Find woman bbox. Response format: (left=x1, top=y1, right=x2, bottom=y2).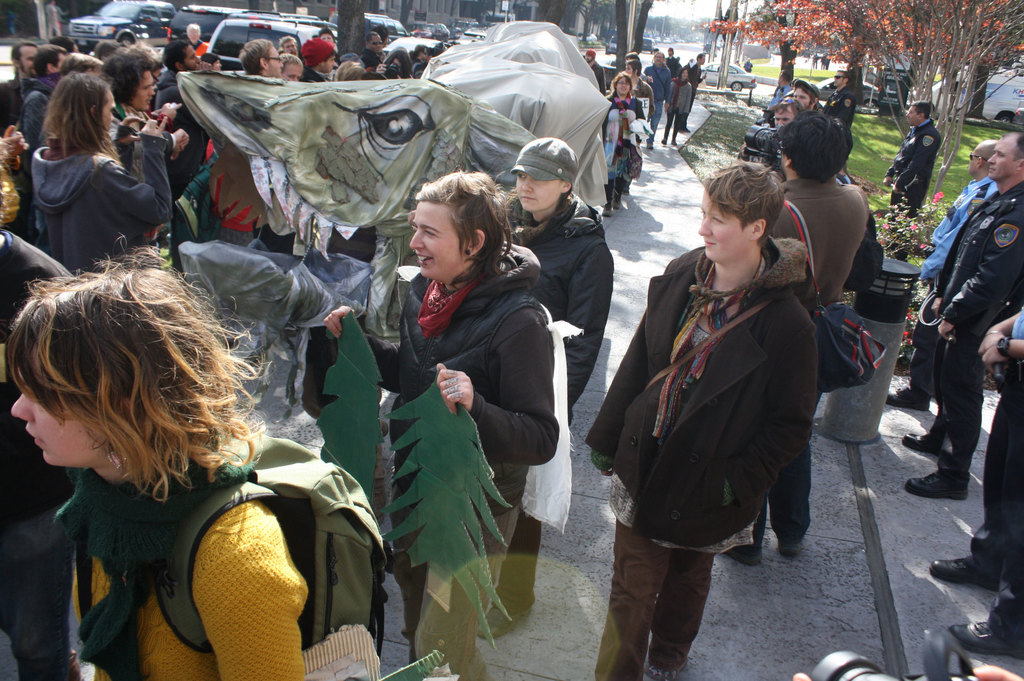
(left=397, top=130, right=619, bottom=630).
